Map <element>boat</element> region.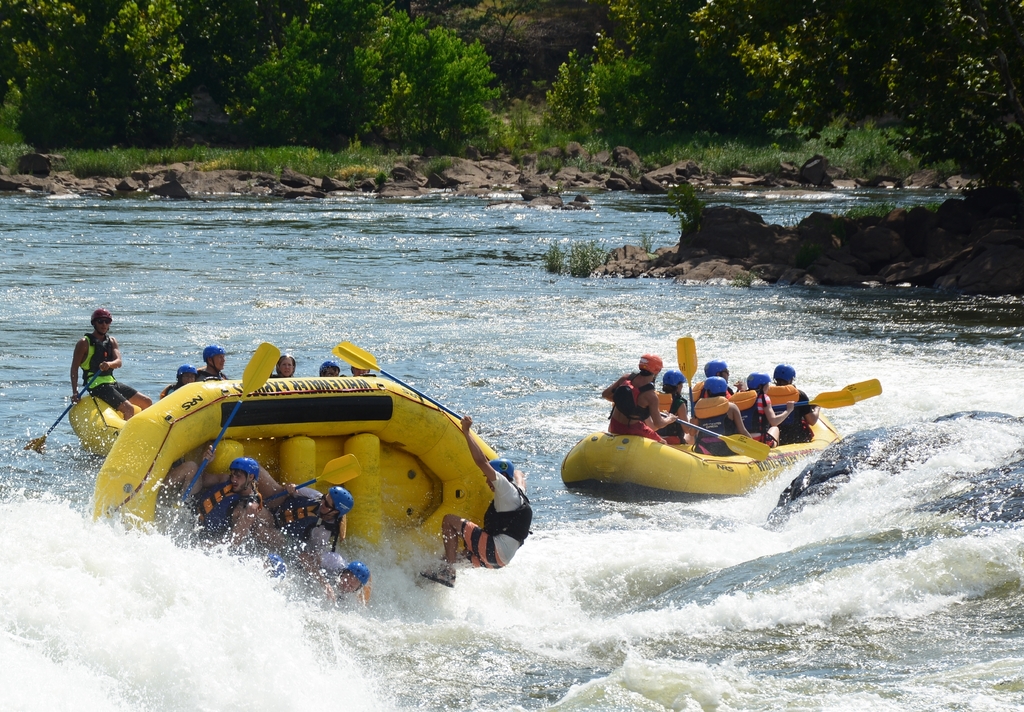
Mapped to 68:378:173:467.
